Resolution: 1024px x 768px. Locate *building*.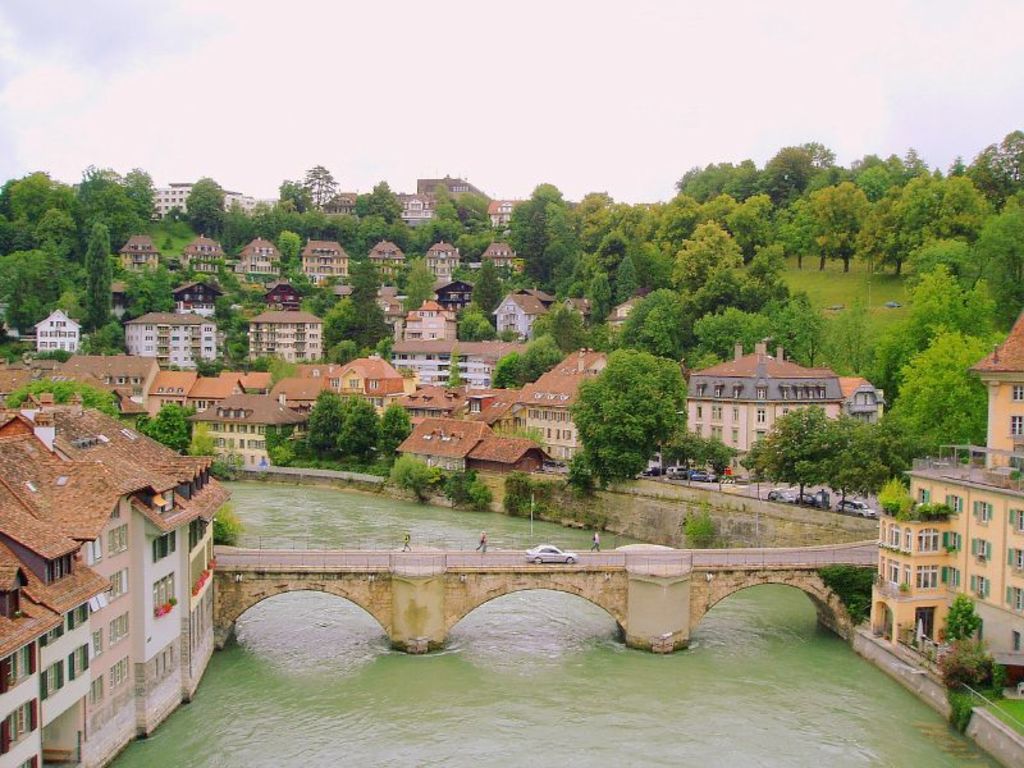
box=[873, 302, 1023, 698].
